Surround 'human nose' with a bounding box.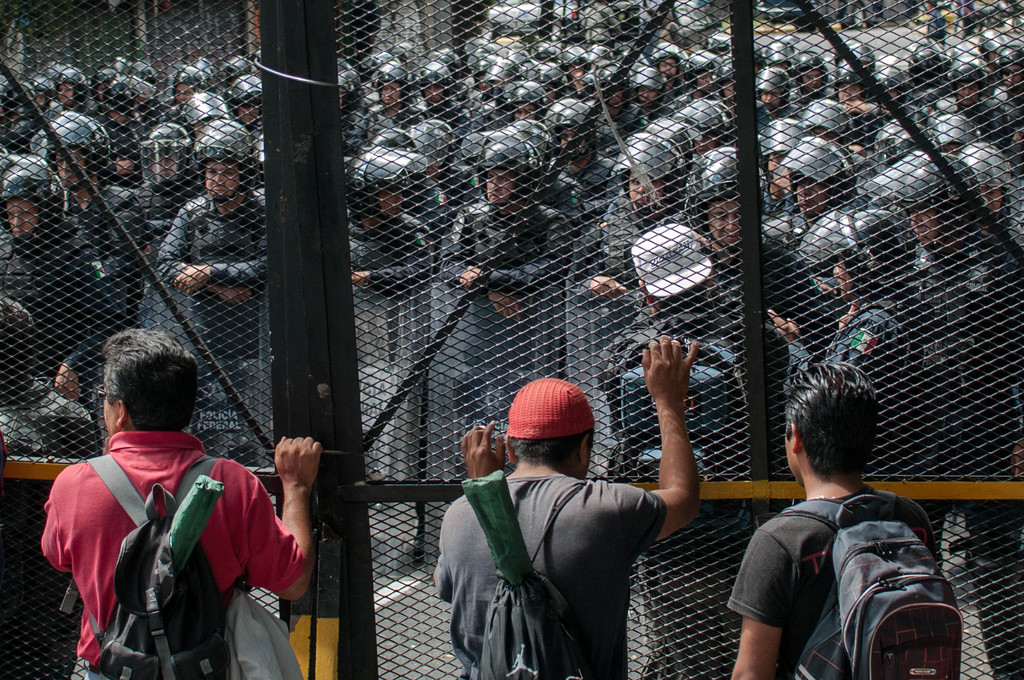
pyautogui.locateOnScreen(491, 177, 501, 189).
